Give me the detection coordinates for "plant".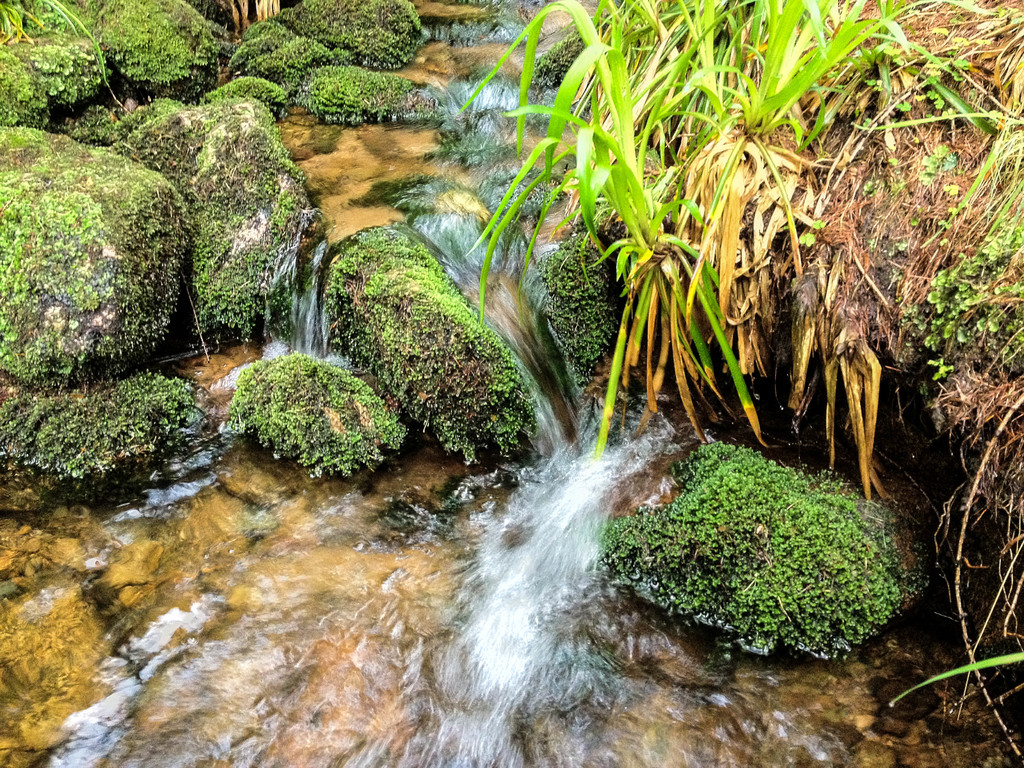
l=331, t=222, r=548, b=474.
